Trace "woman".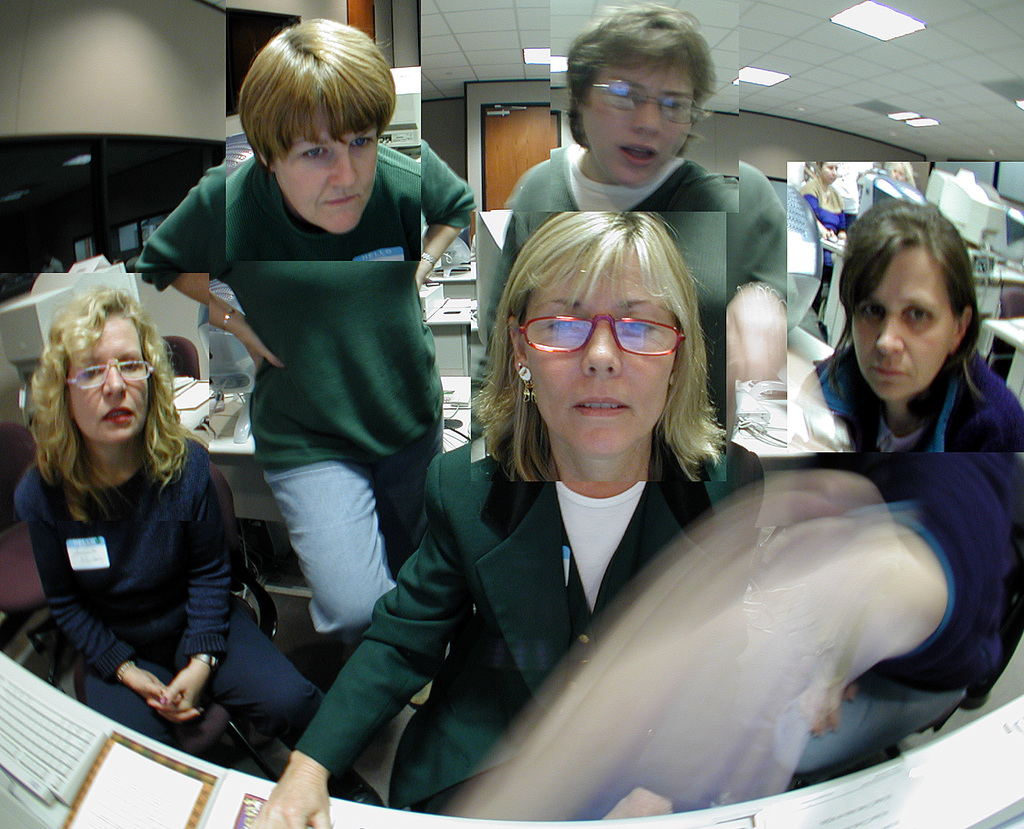
Traced to {"x1": 773, "y1": 197, "x2": 1021, "y2": 769}.
